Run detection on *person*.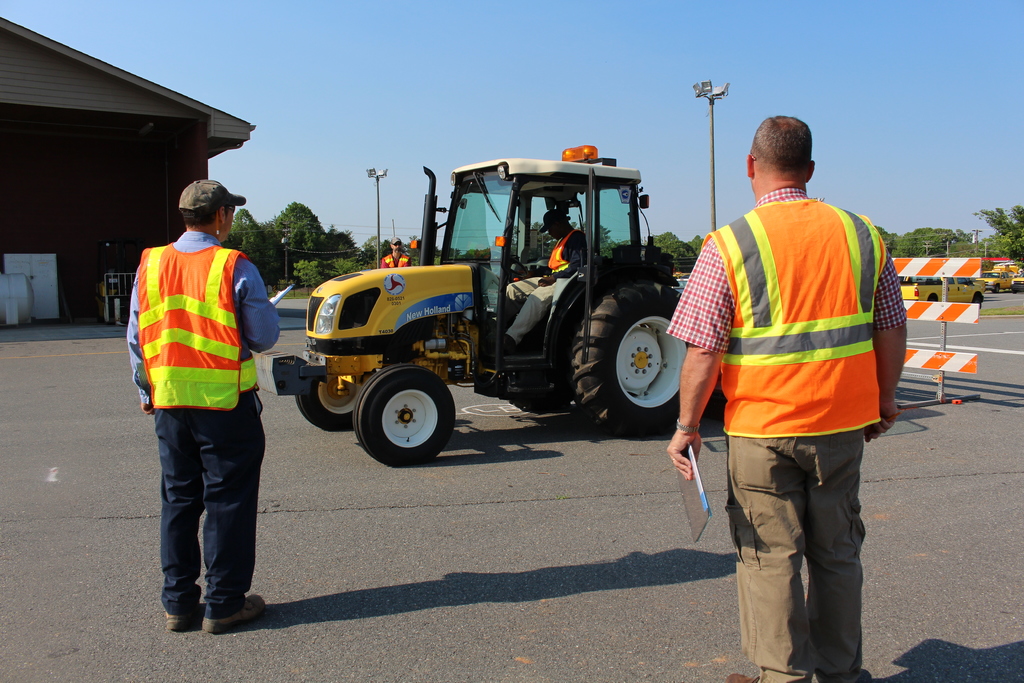
Result: <box>383,238,413,267</box>.
